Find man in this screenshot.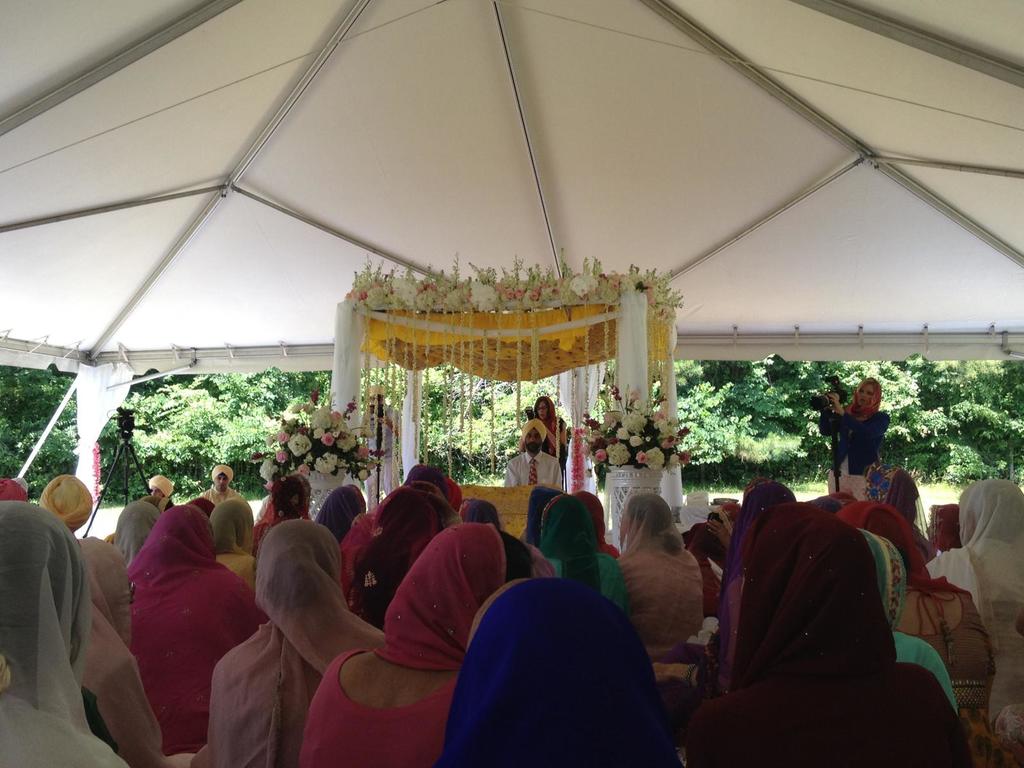
The bounding box for man is <box>202,460,247,508</box>.
